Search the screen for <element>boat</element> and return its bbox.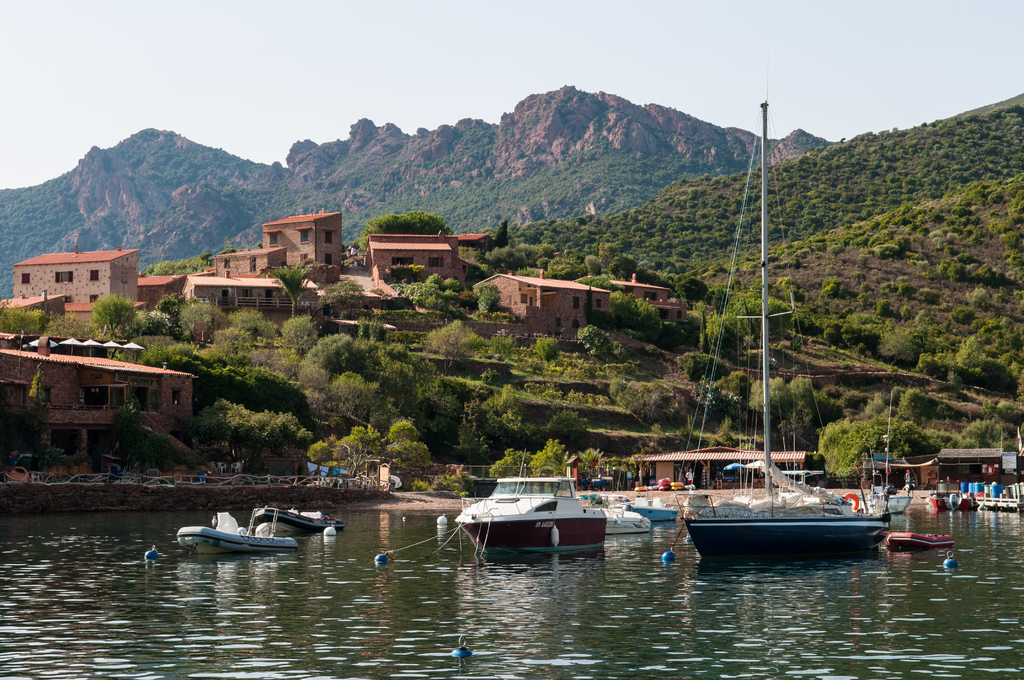
Found: [left=252, top=508, right=346, bottom=528].
